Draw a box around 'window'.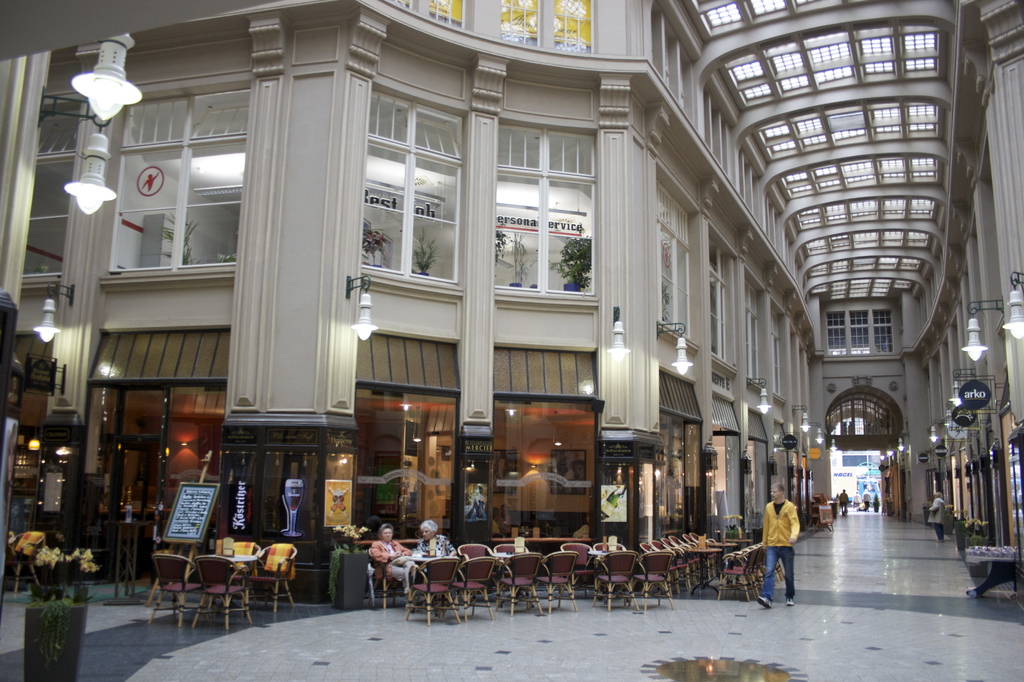
776 151 948 209.
